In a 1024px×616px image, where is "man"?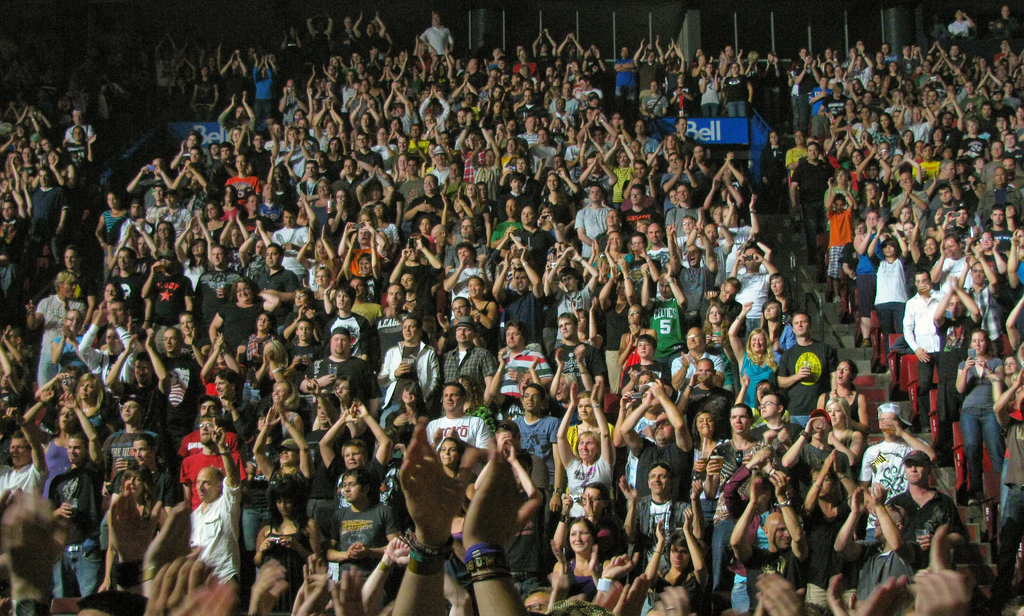
451:109:478:149.
